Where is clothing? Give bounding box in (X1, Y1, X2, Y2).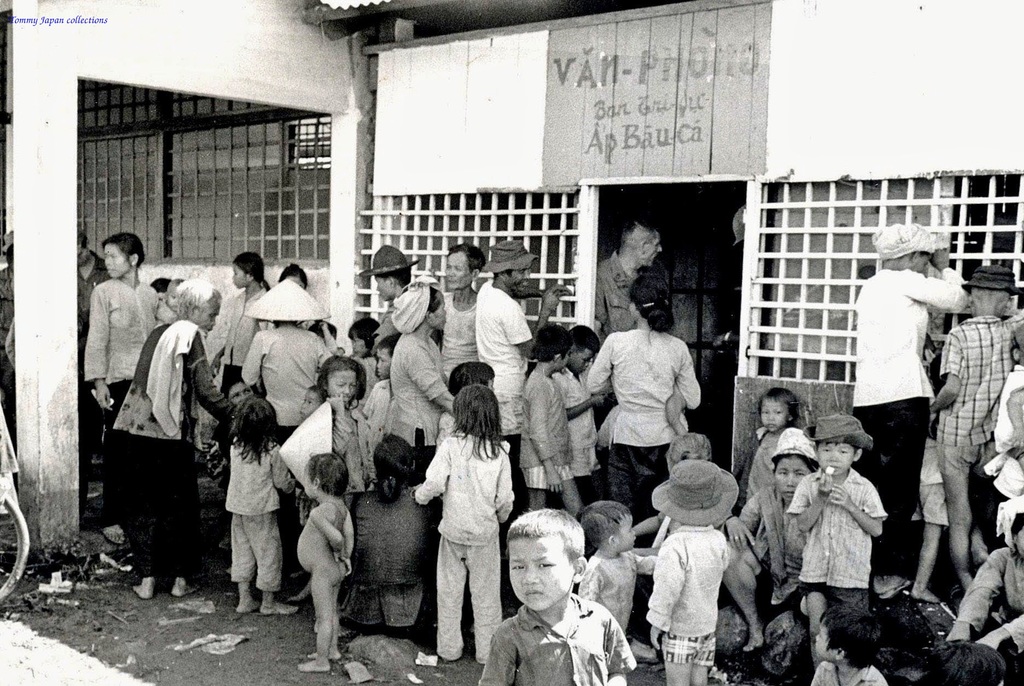
(433, 288, 491, 371).
